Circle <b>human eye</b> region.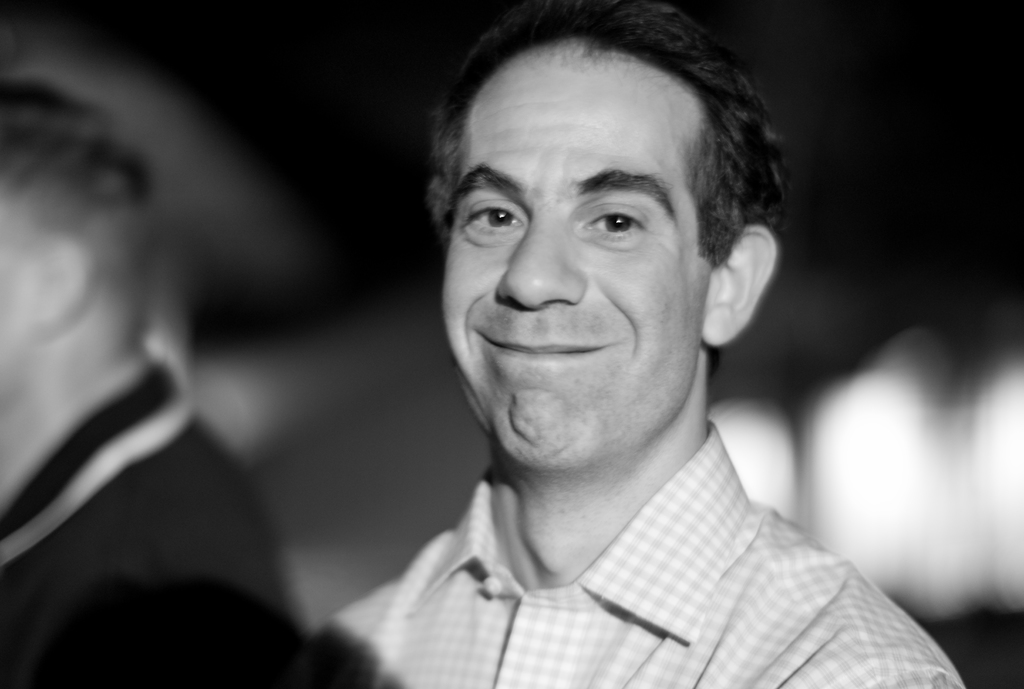
Region: BBox(455, 174, 532, 255).
